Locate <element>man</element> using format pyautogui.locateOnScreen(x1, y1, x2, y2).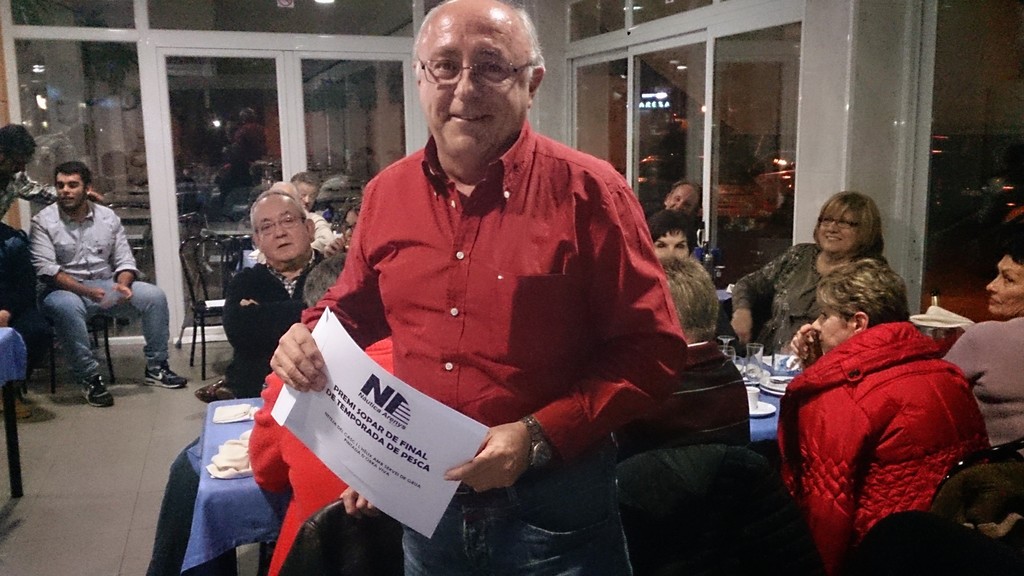
pyautogui.locateOnScreen(268, 0, 685, 575).
